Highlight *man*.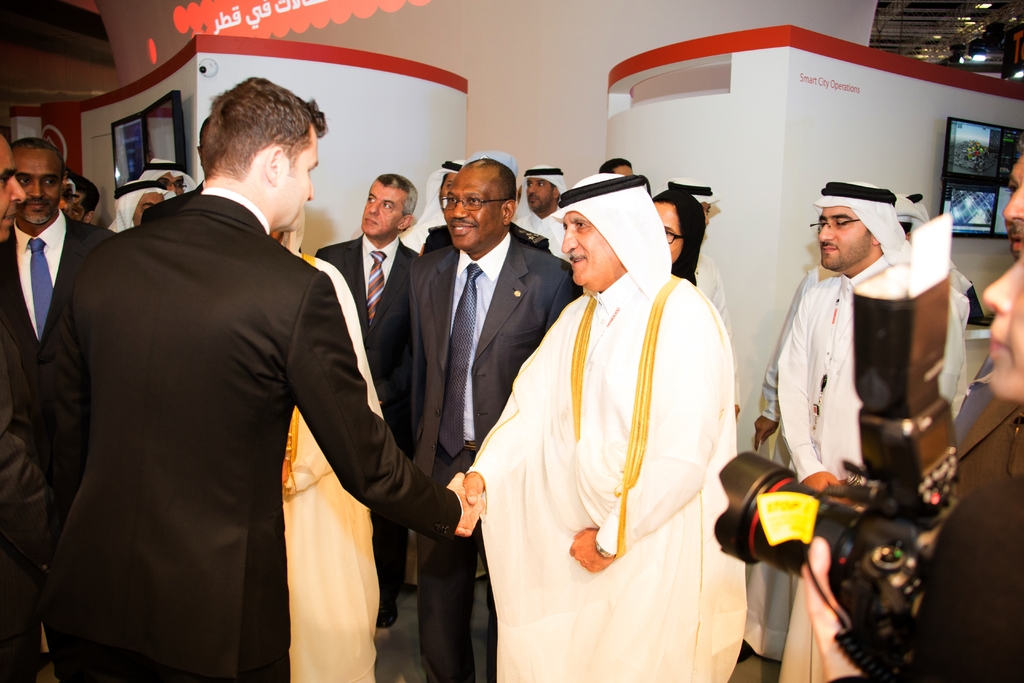
Highlighted region: box=[0, 131, 61, 682].
